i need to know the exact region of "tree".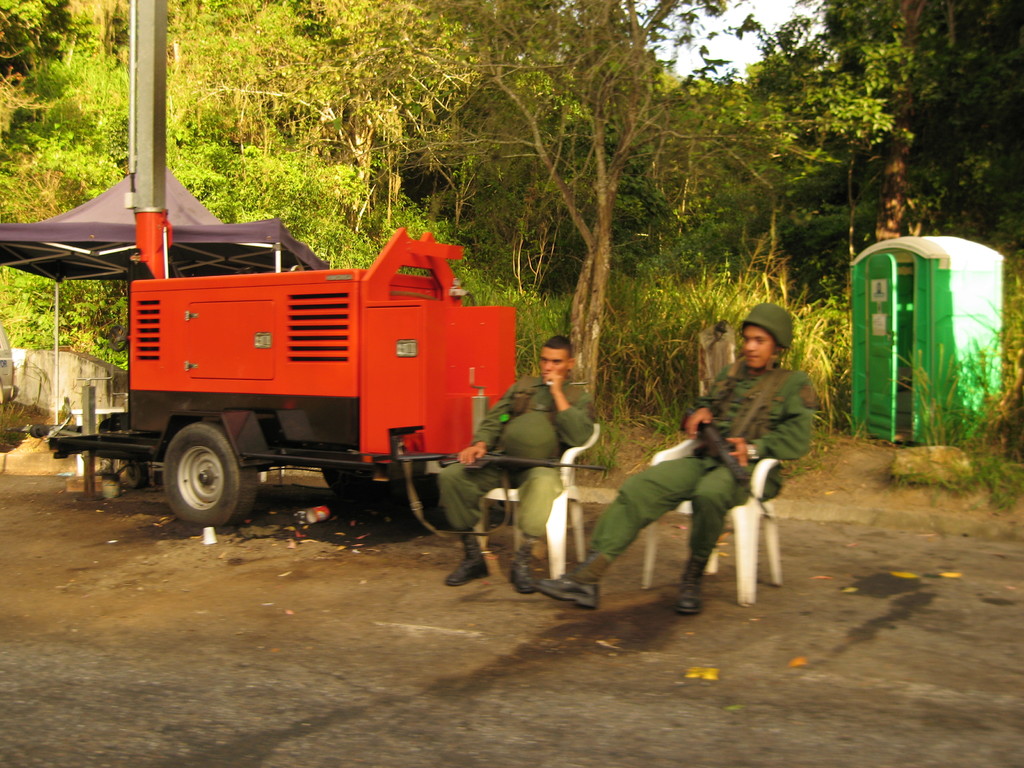
Region: <bbox>429, 0, 827, 398</bbox>.
